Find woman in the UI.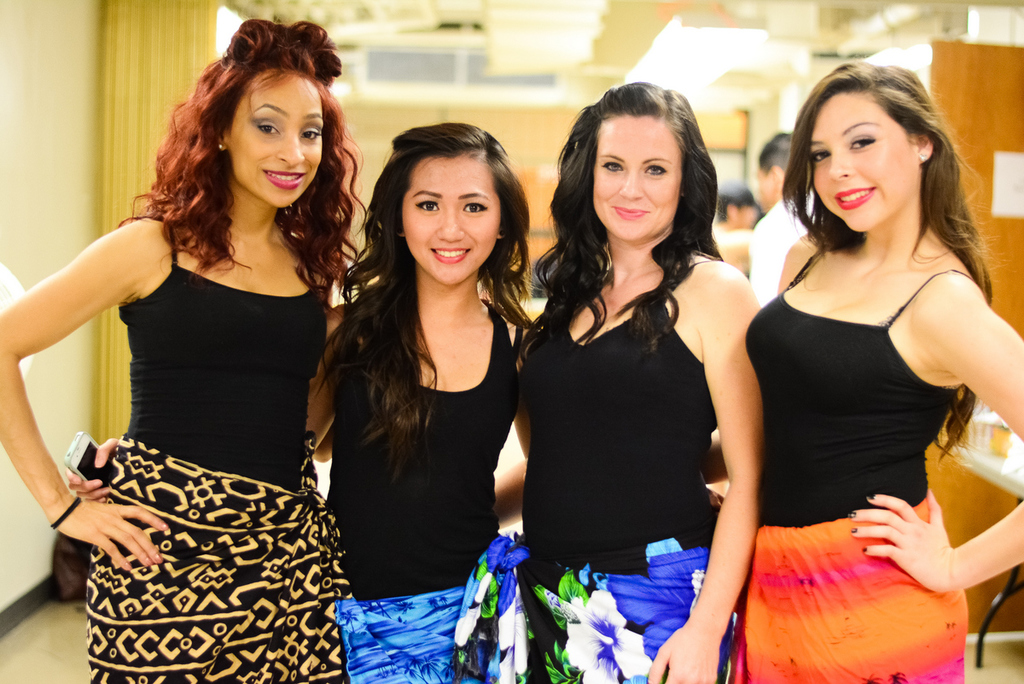
UI element at {"x1": 718, "y1": 18, "x2": 1016, "y2": 653}.
